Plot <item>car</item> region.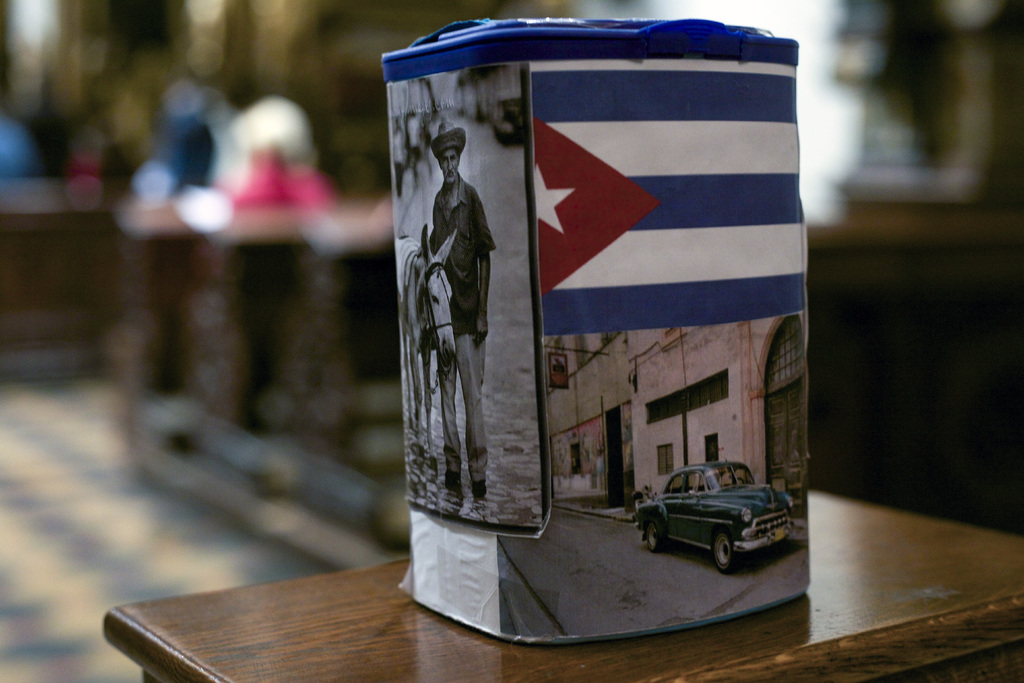
Plotted at select_region(650, 461, 794, 568).
